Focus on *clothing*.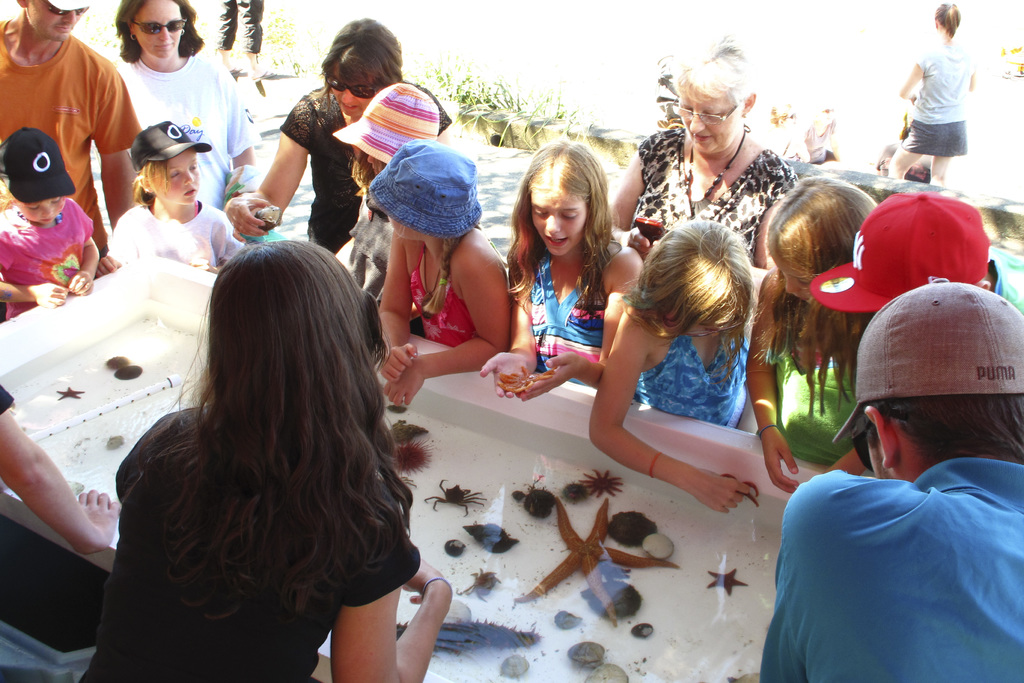
Focused at (517,226,625,381).
